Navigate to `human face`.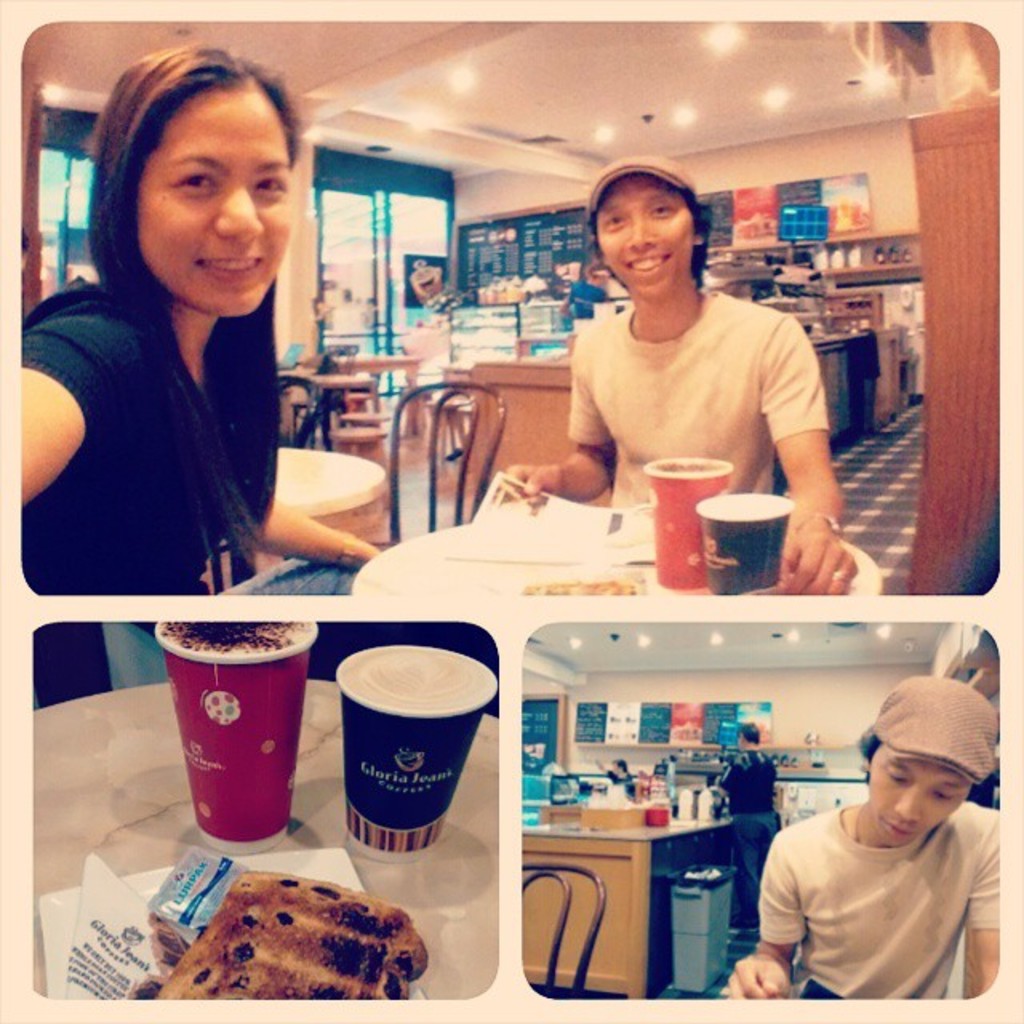
Navigation target: box=[878, 758, 955, 838].
